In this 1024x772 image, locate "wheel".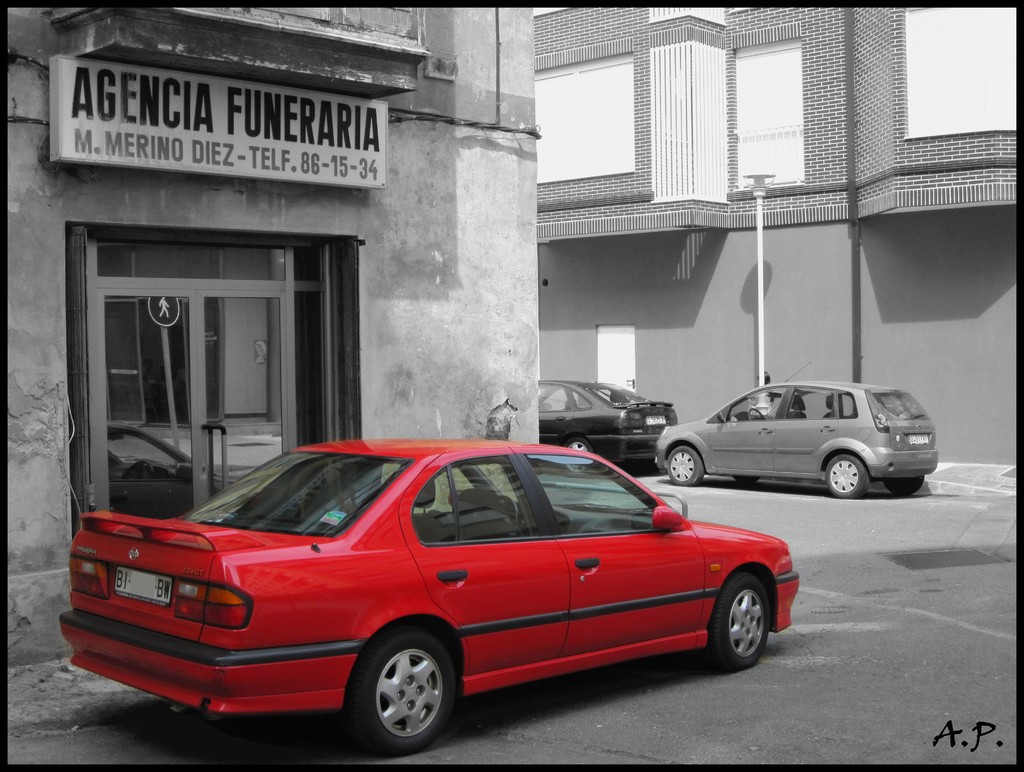
Bounding box: [692, 573, 771, 673].
